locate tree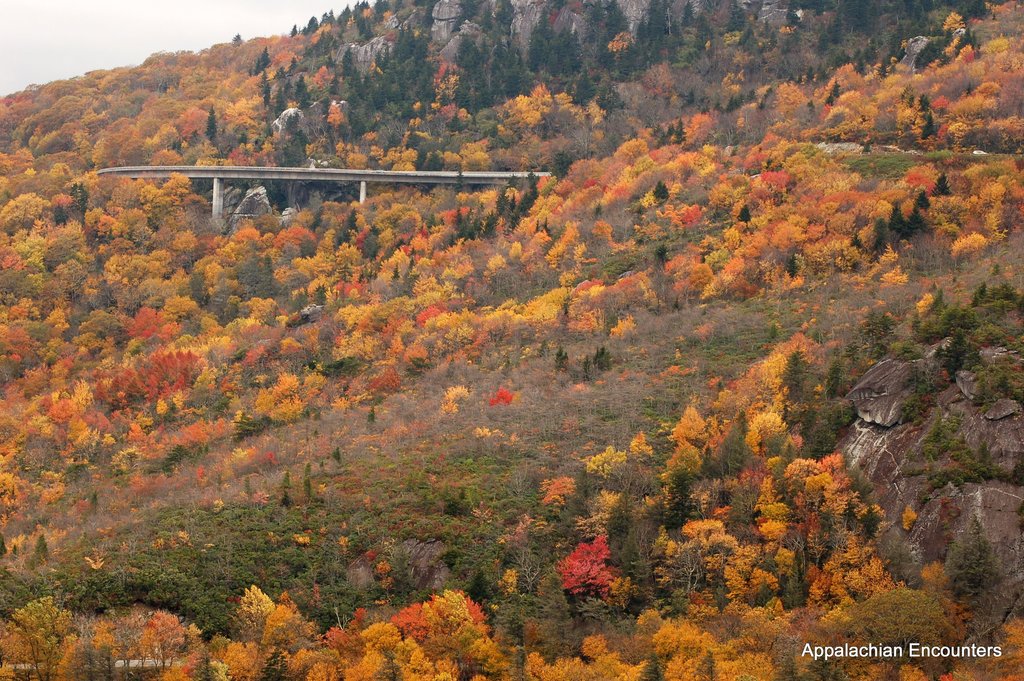
select_region(294, 78, 314, 94)
